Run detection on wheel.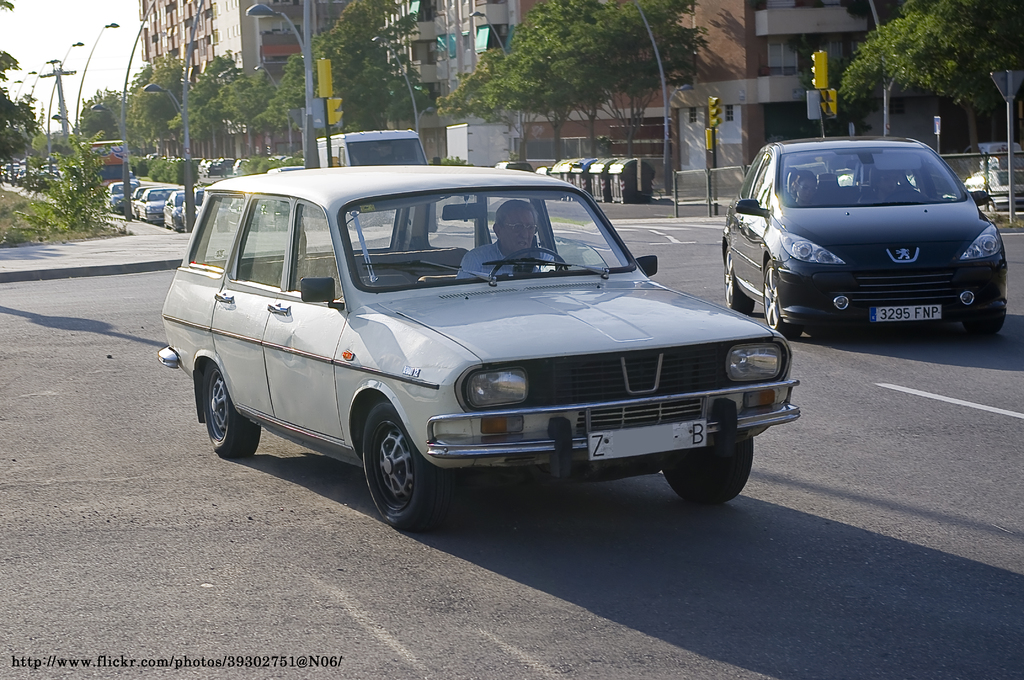
Result: <bbox>363, 419, 433, 523</bbox>.
